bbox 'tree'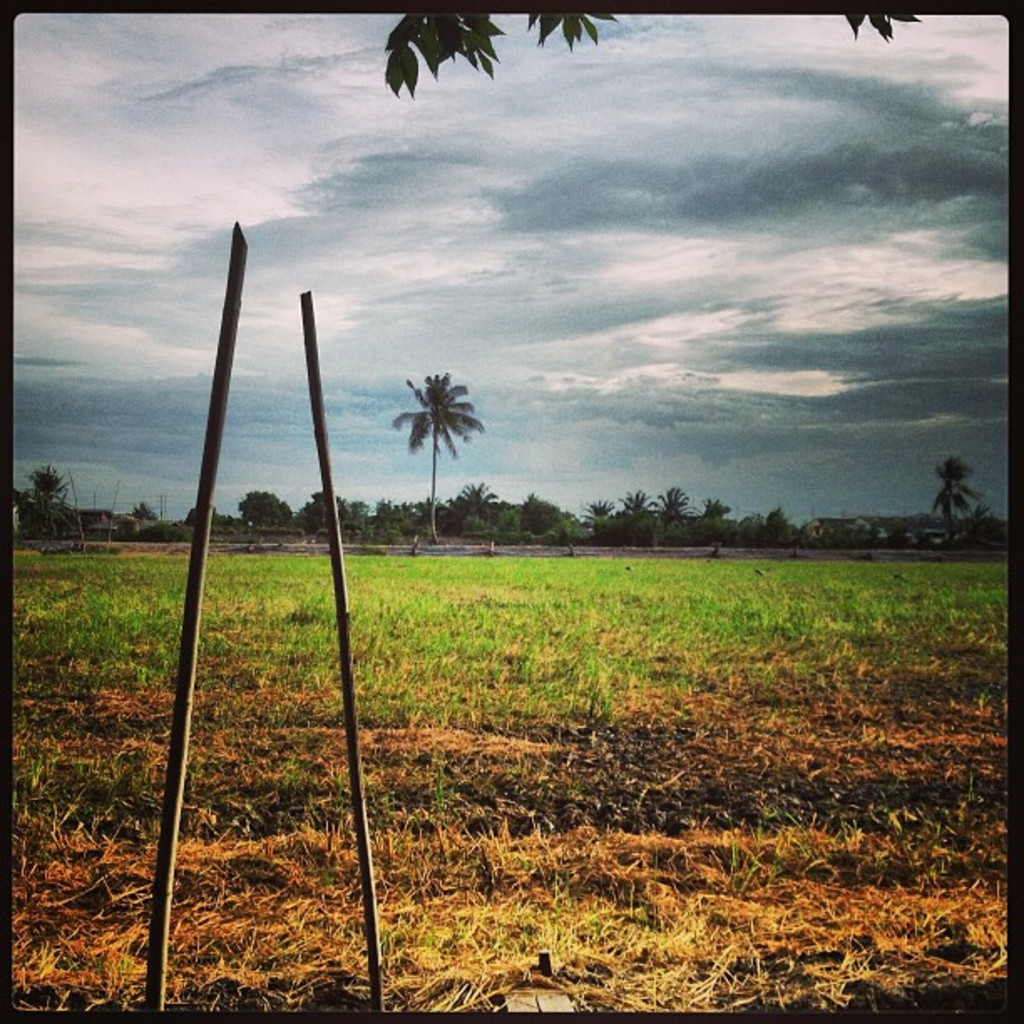
(x1=131, y1=507, x2=156, y2=535)
